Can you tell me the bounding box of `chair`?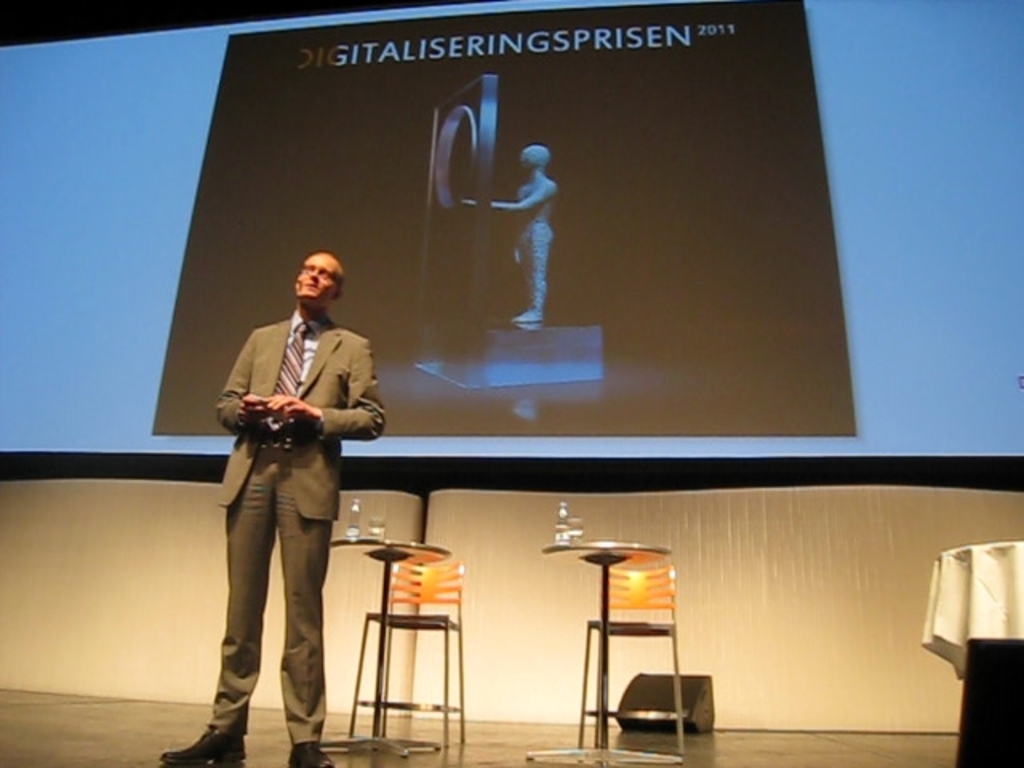
pyautogui.locateOnScreen(578, 542, 685, 758).
